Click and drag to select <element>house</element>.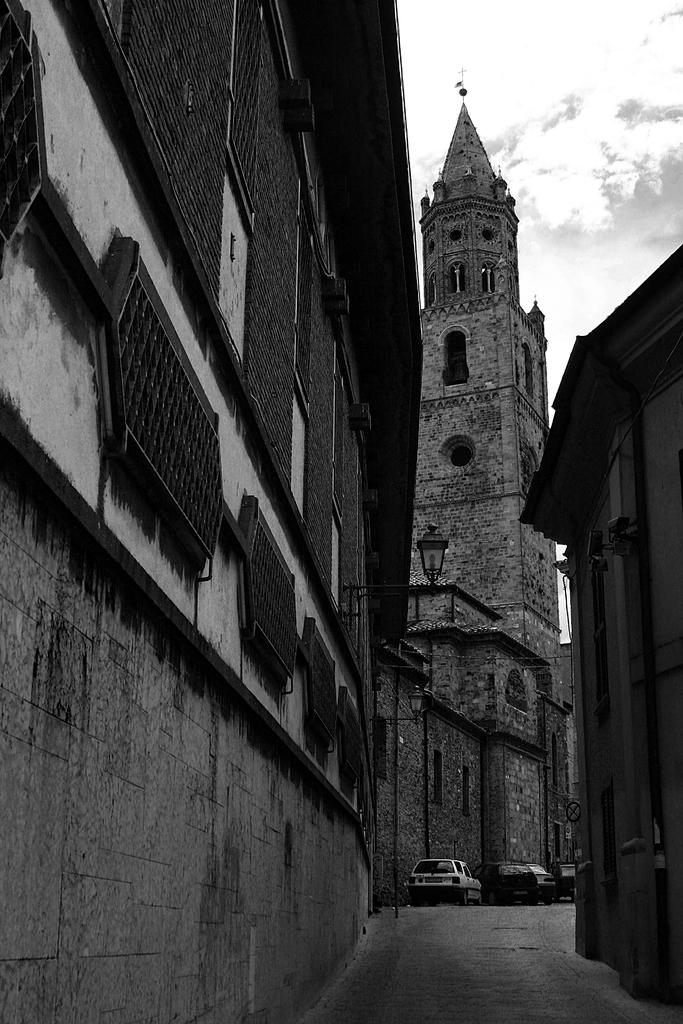
Selection: (0,0,381,1023).
